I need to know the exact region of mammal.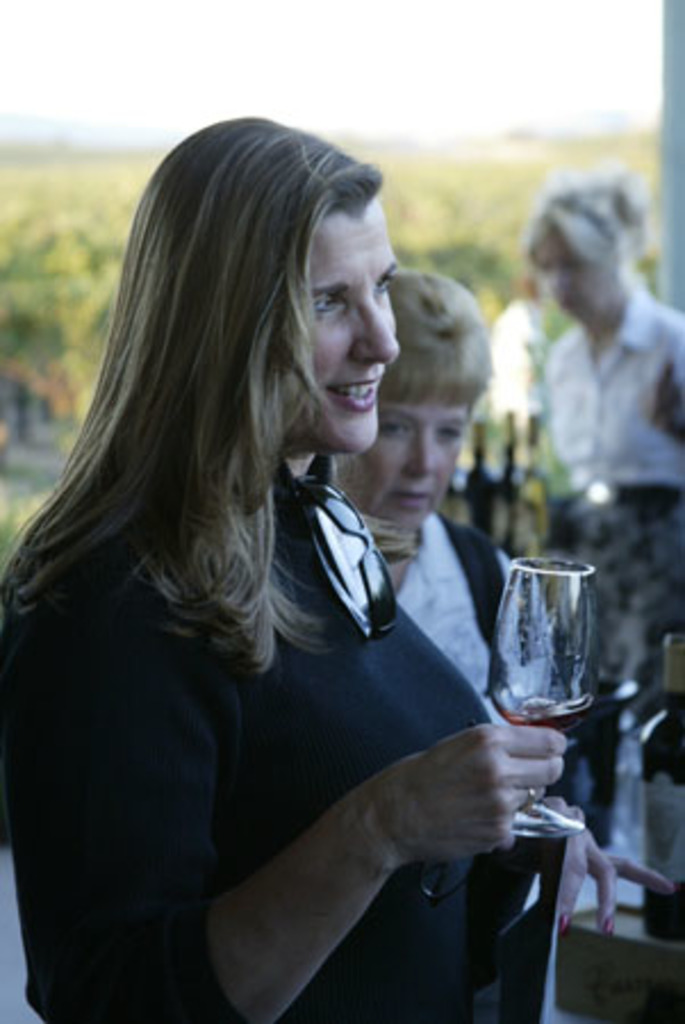
Region: bbox(298, 269, 667, 1022).
